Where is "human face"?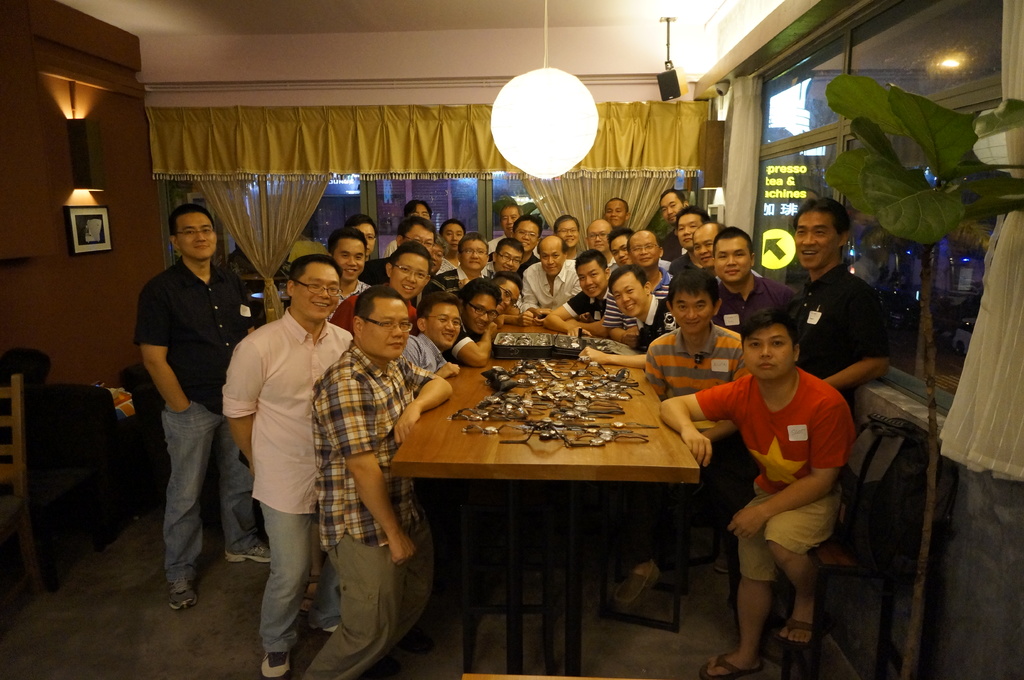
detection(793, 210, 840, 272).
